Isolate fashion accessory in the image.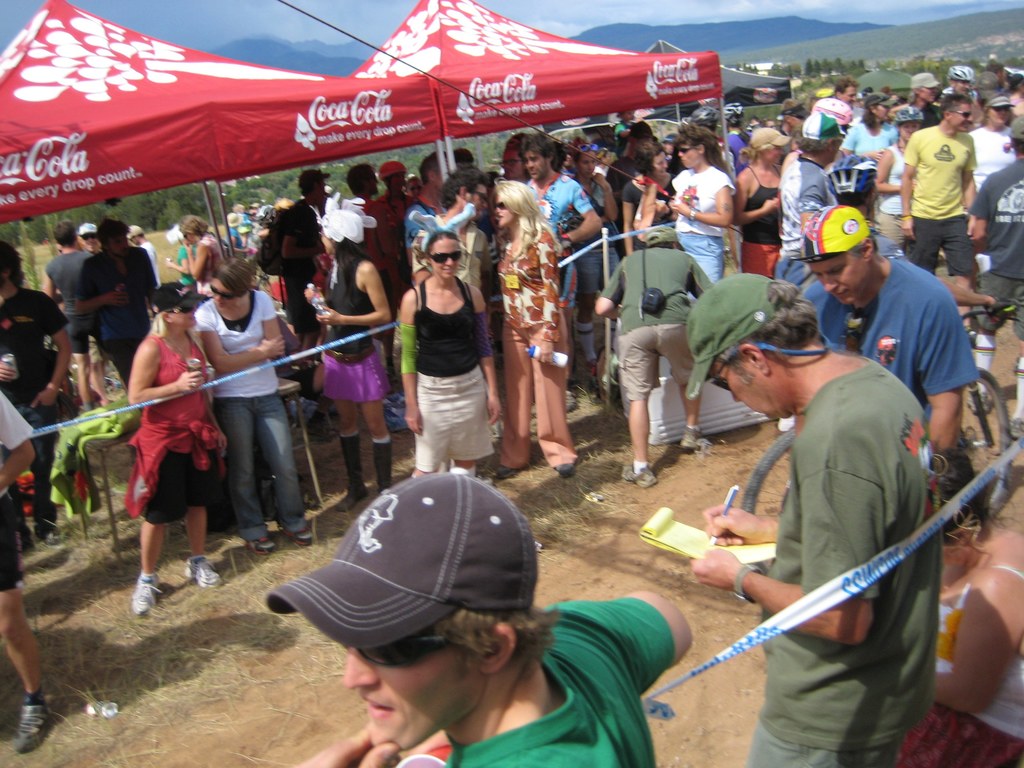
Isolated region: [left=207, top=284, right=243, bottom=302].
